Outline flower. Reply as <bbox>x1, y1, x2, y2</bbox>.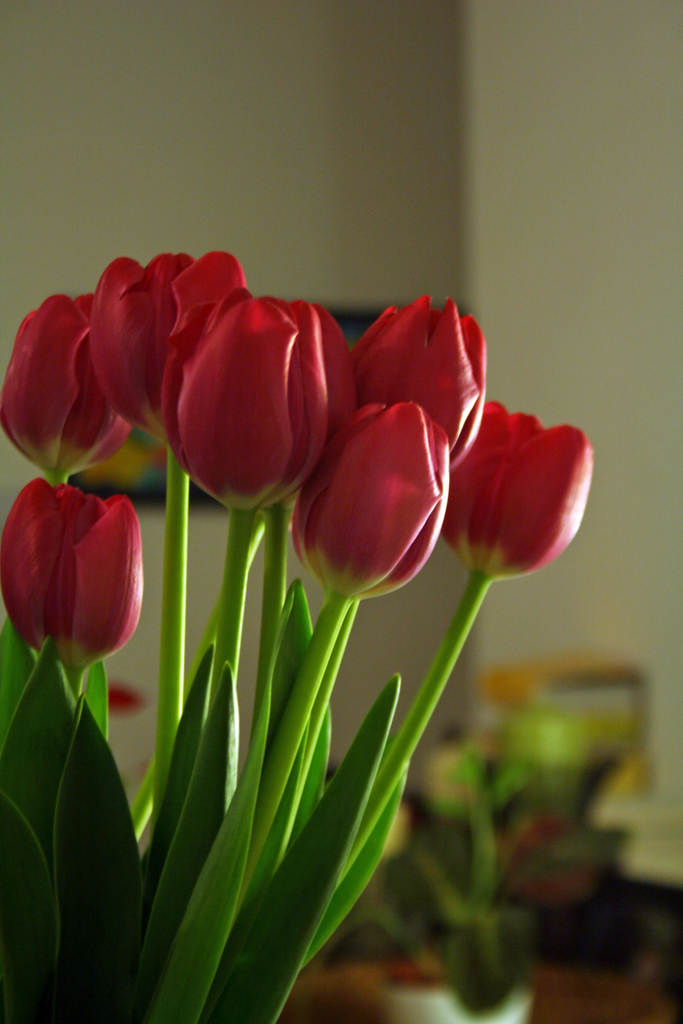
<bbox>13, 474, 157, 666</bbox>.
